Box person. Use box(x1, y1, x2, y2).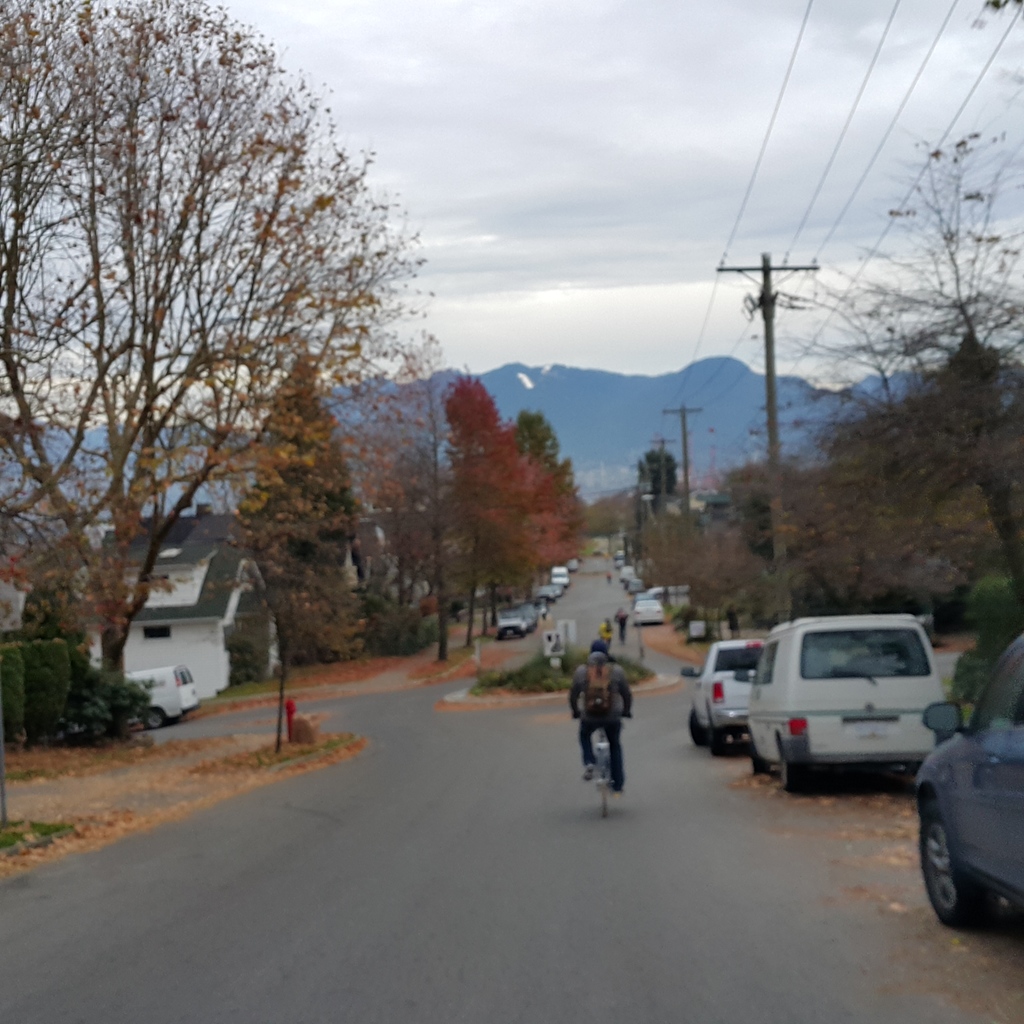
box(612, 608, 627, 645).
